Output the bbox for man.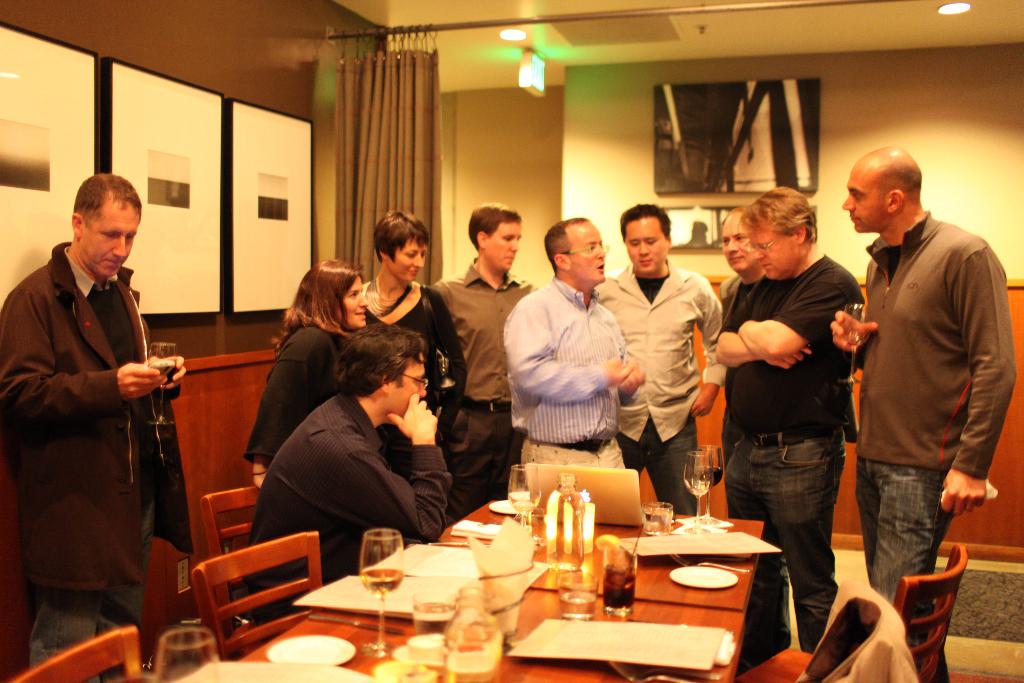
box(716, 202, 769, 338).
